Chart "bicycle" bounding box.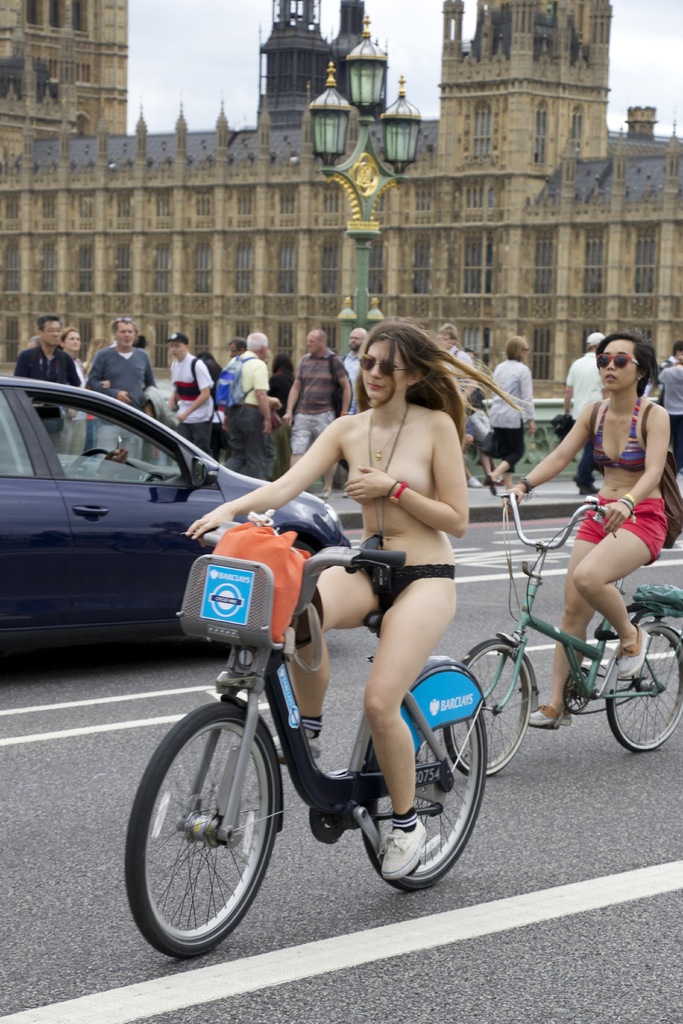
Charted: [left=110, top=498, right=544, bottom=958].
